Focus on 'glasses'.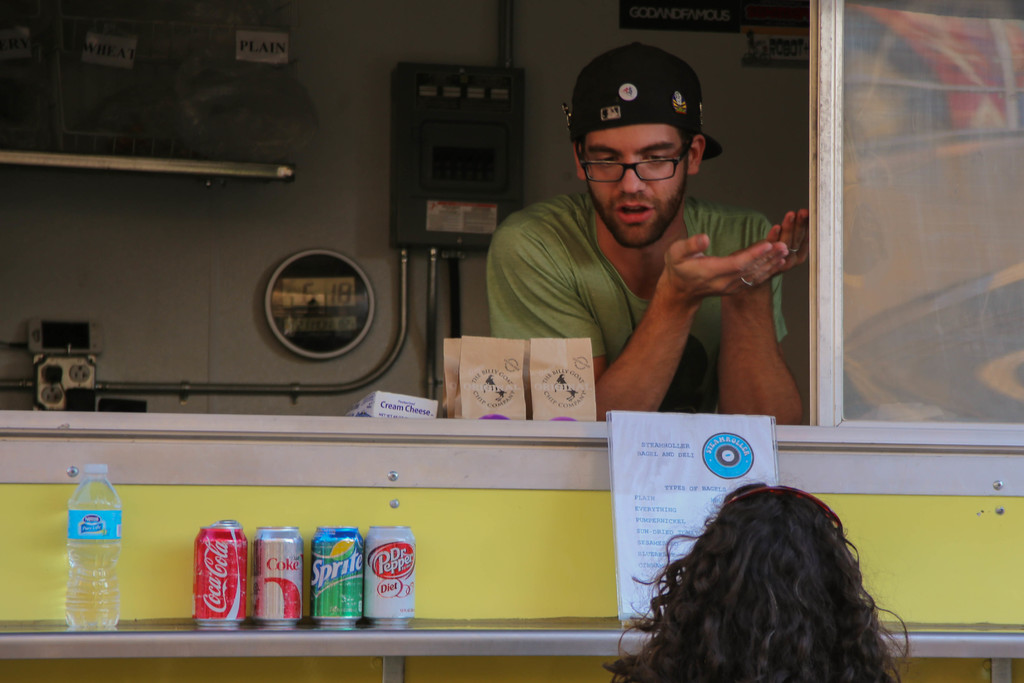
Focused at detection(574, 134, 692, 189).
